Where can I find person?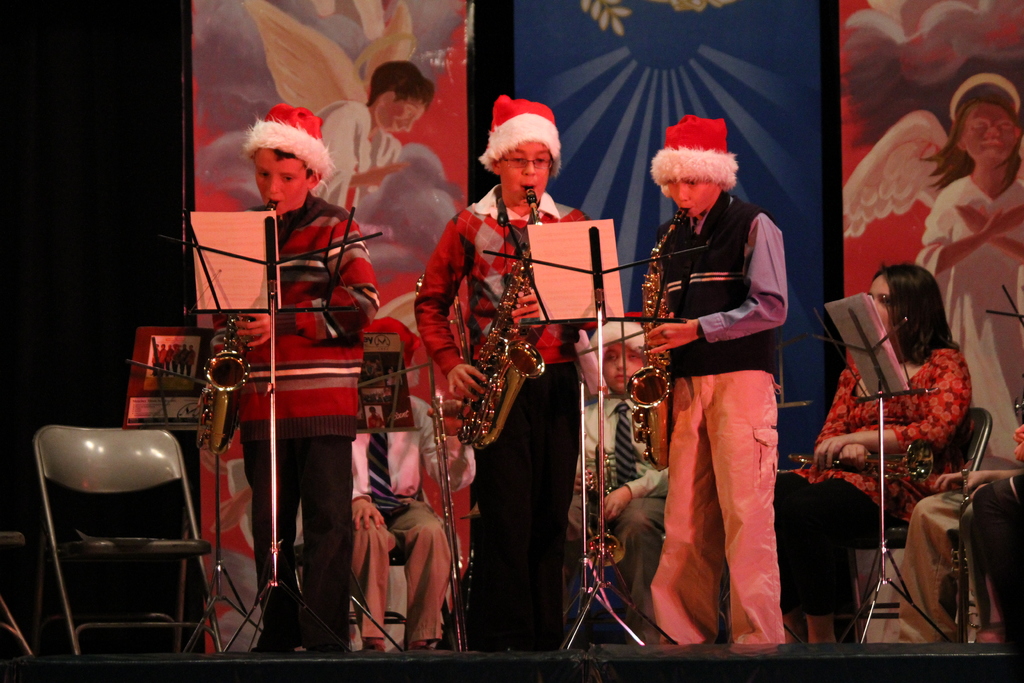
You can find it at region(838, 54, 1023, 468).
